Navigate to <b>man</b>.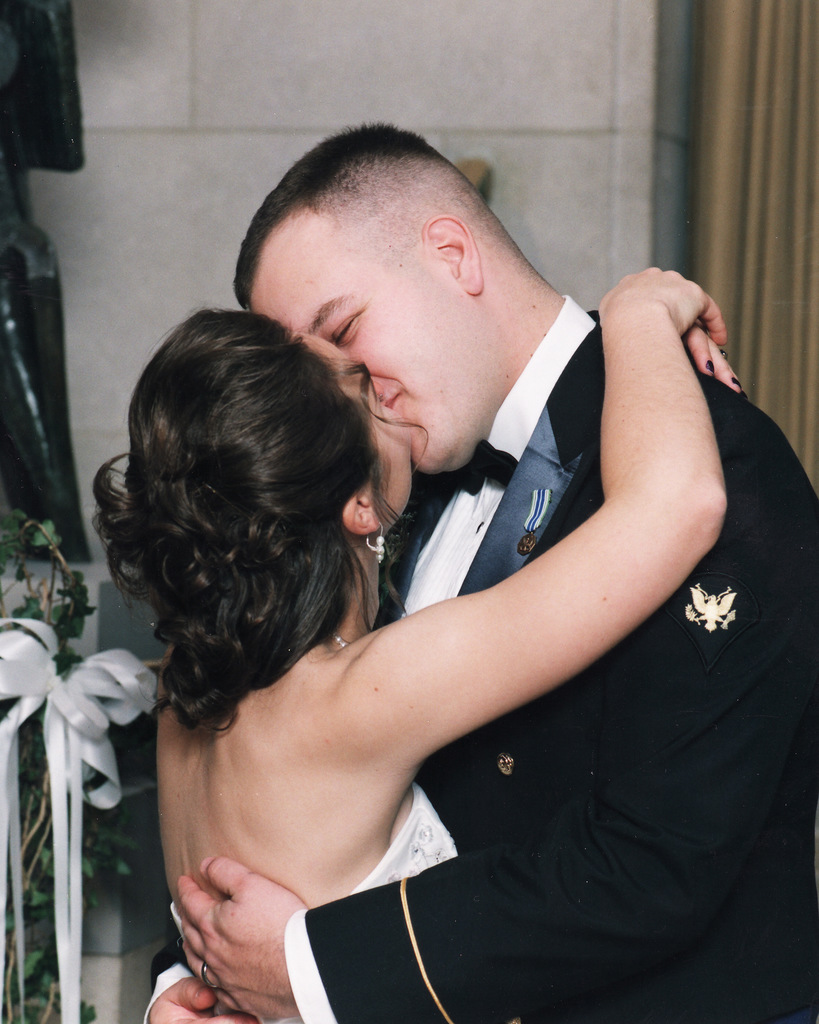
Navigation target: {"left": 149, "top": 149, "right": 760, "bottom": 1020}.
